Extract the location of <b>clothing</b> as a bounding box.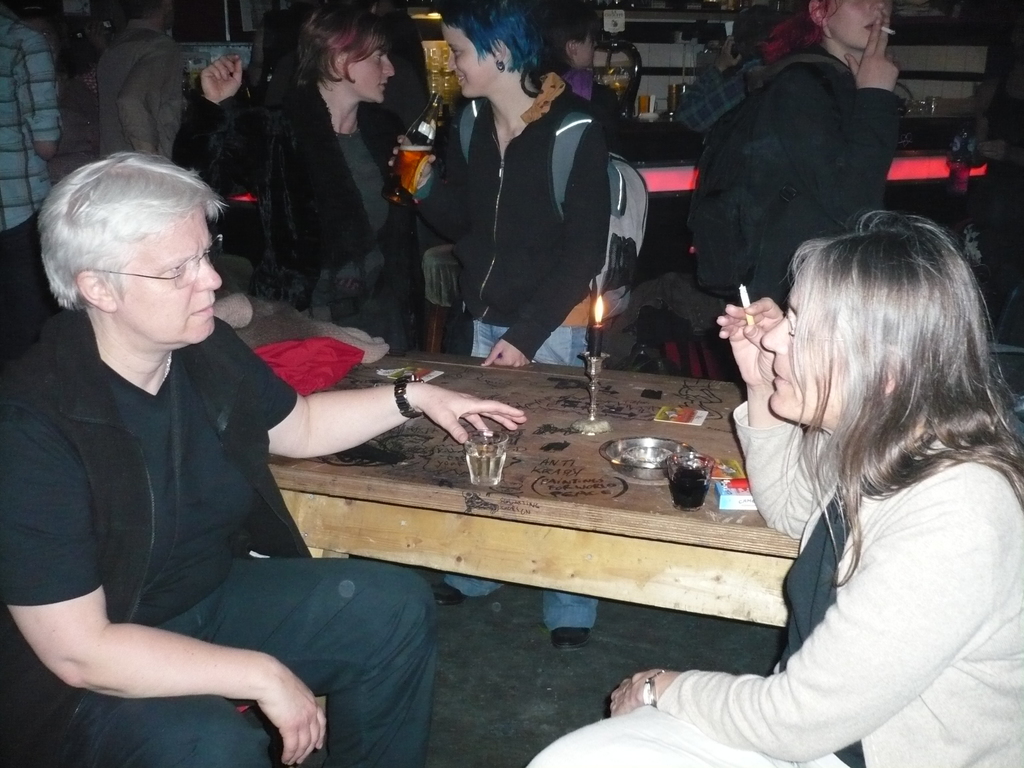
(x1=277, y1=80, x2=388, y2=260).
